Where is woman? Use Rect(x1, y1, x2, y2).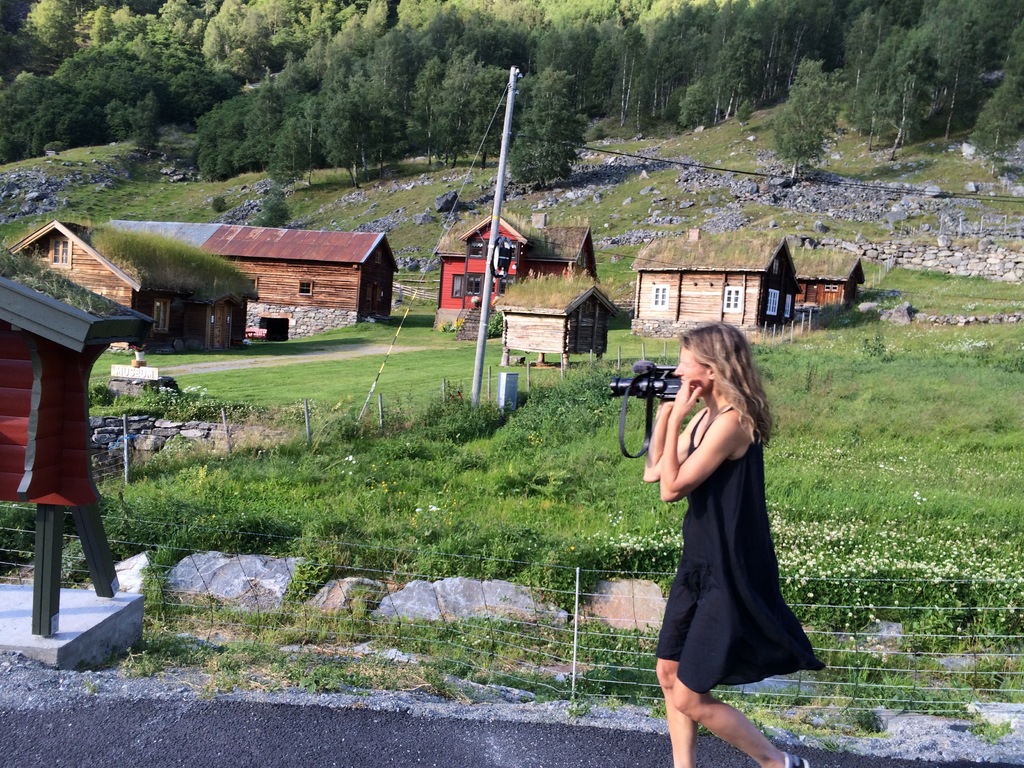
Rect(625, 312, 808, 726).
